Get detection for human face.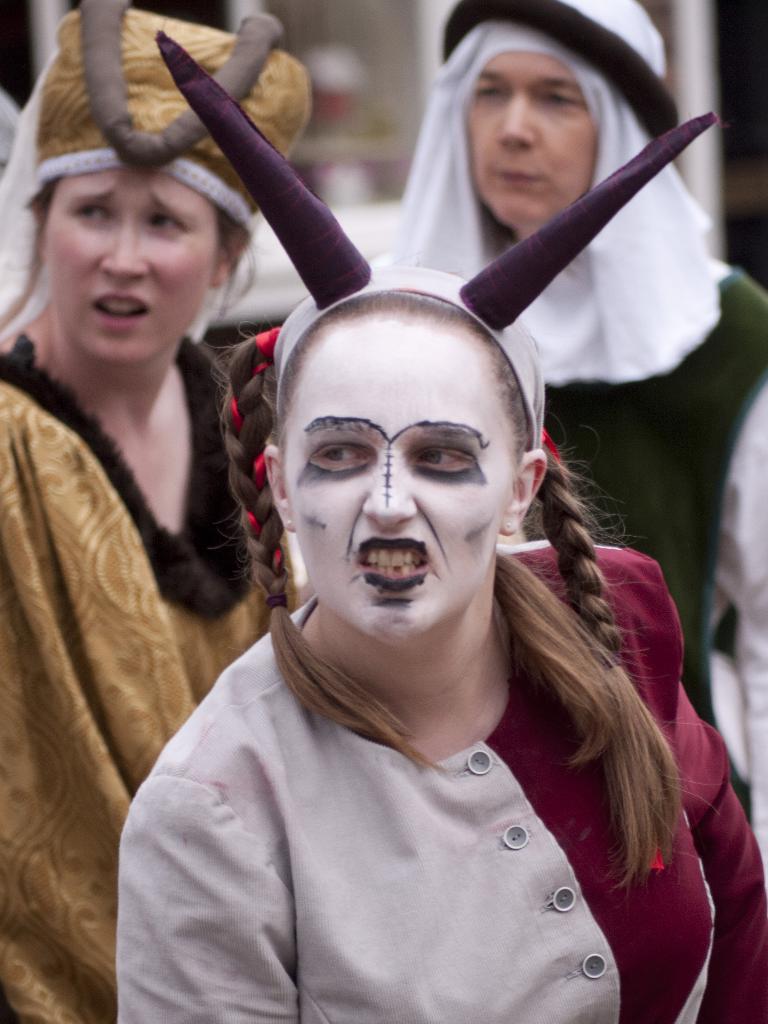
Detection: select_region(466, 52, 597, 223).
